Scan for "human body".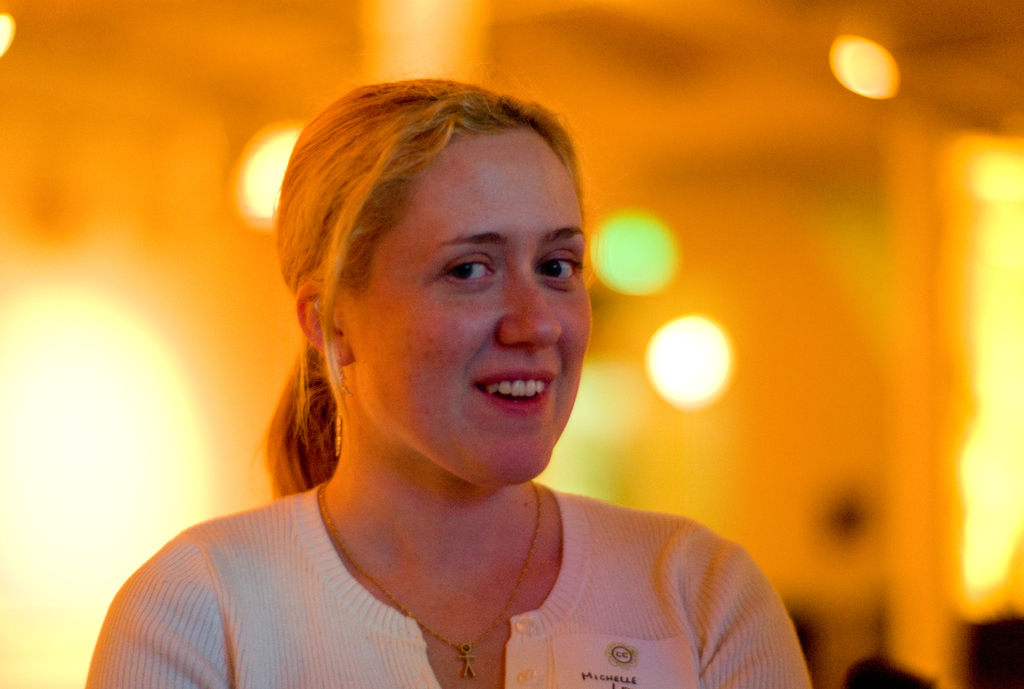
Scan result: detection(134, 86, 808, 688).
